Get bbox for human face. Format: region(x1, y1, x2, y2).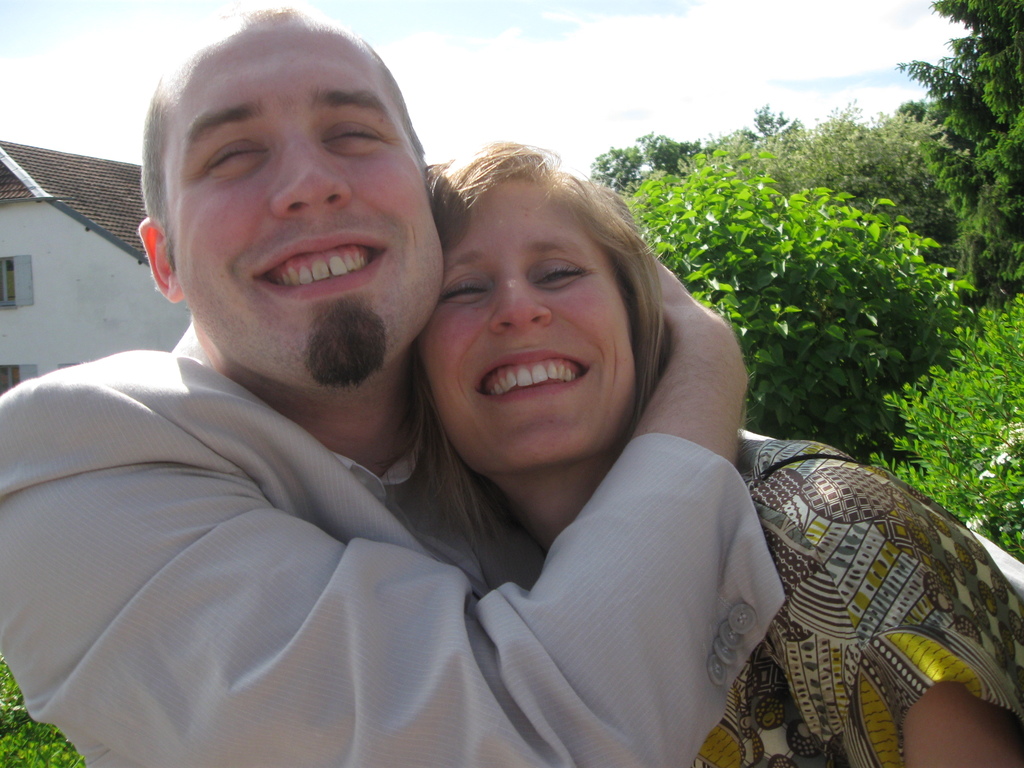
region(170, 20, 440, 375).
